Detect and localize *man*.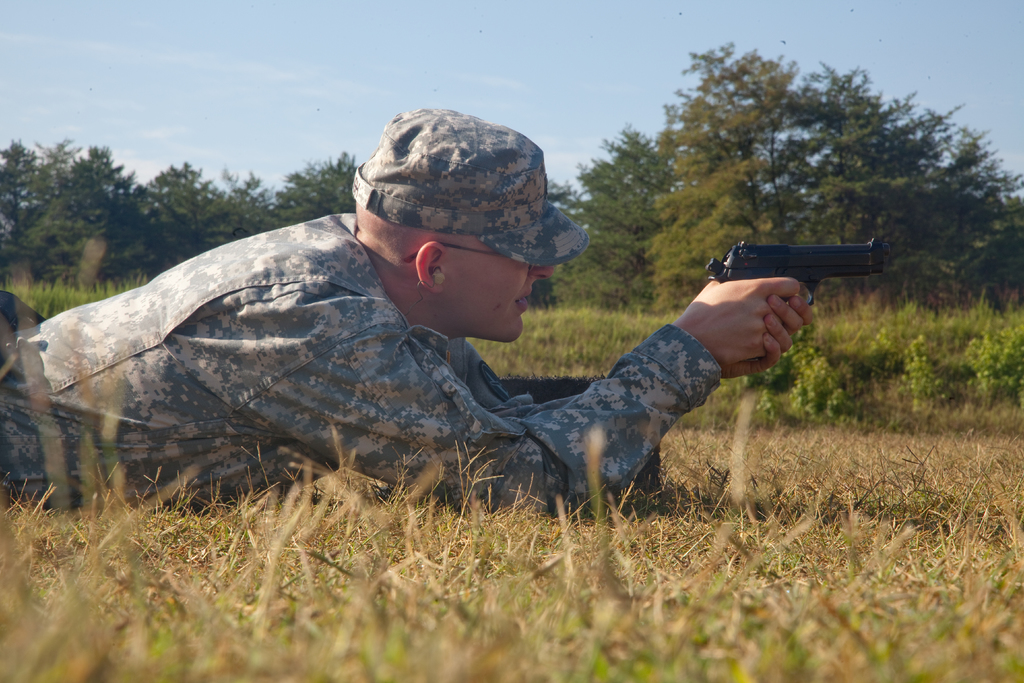
Localized at x1=0, y1=96, x2=822, y2=543.
